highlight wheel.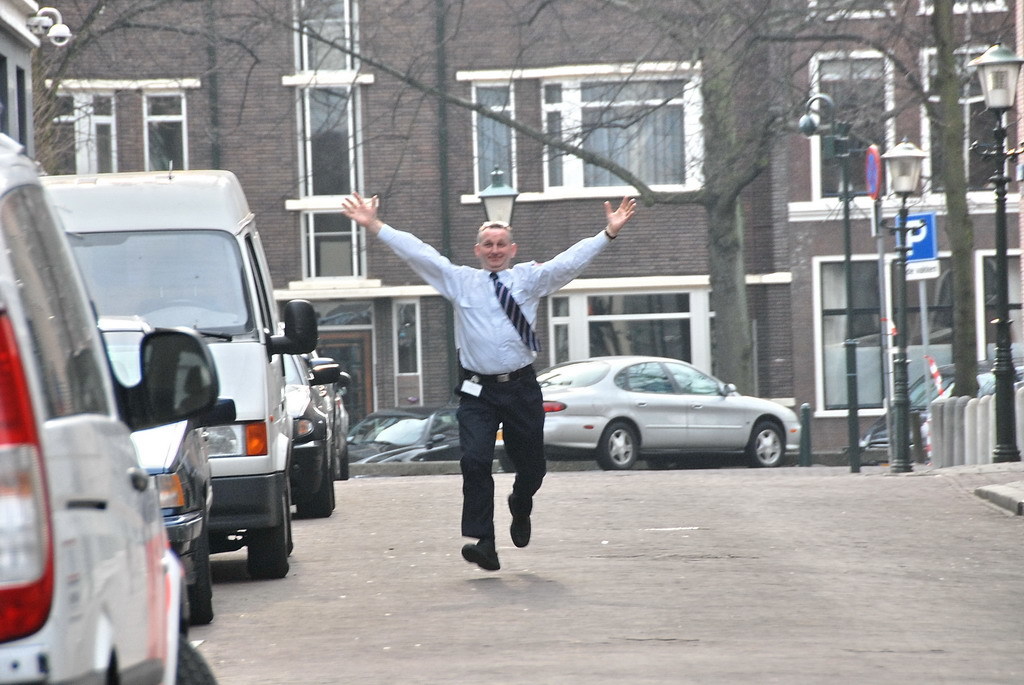
Highlighted region: (496,452,512,473).
